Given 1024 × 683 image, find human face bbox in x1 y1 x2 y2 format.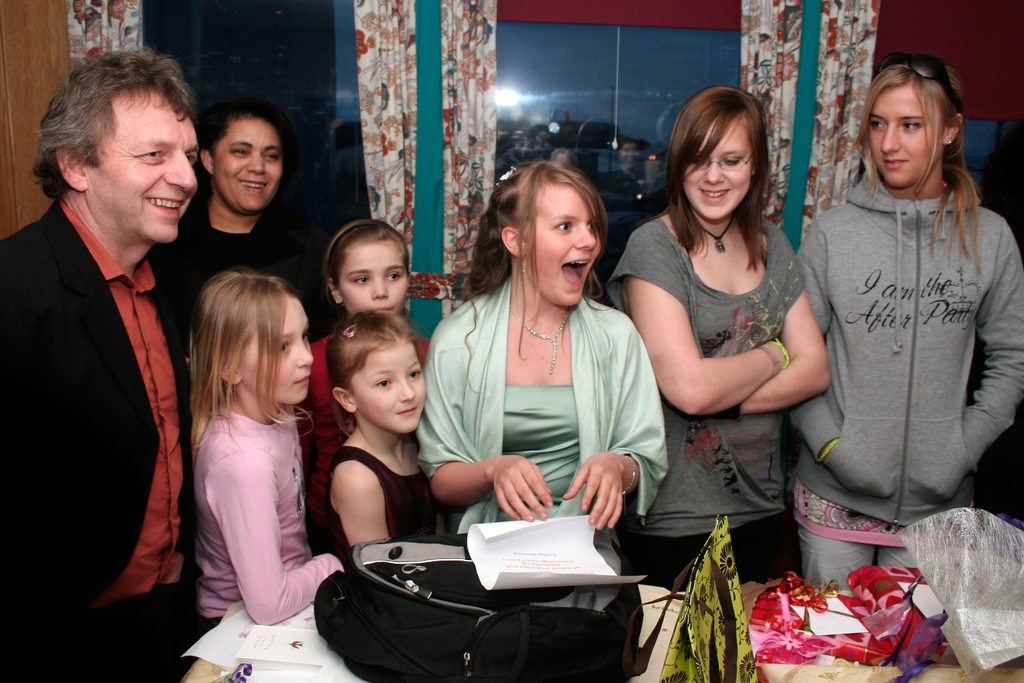
872 80 943 192.
